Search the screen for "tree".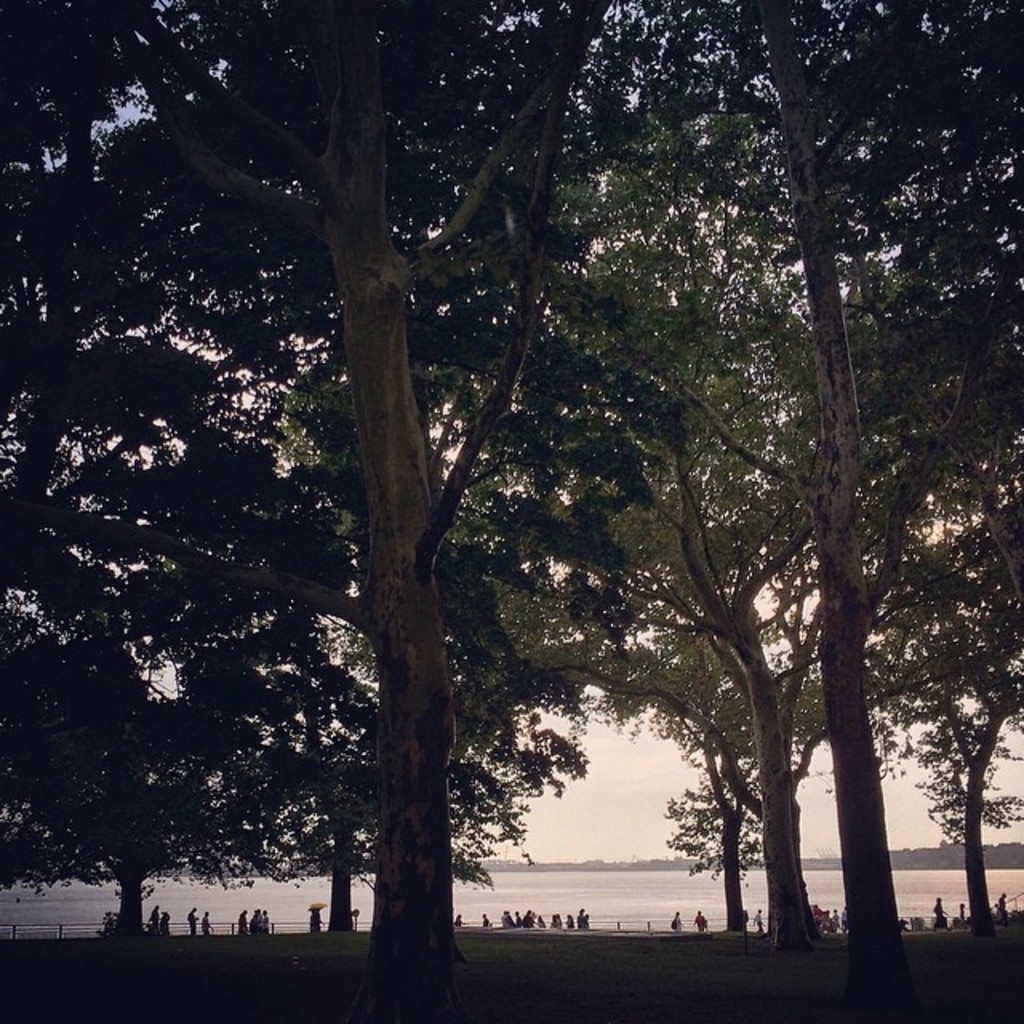
Found at (566,379,936,926).
